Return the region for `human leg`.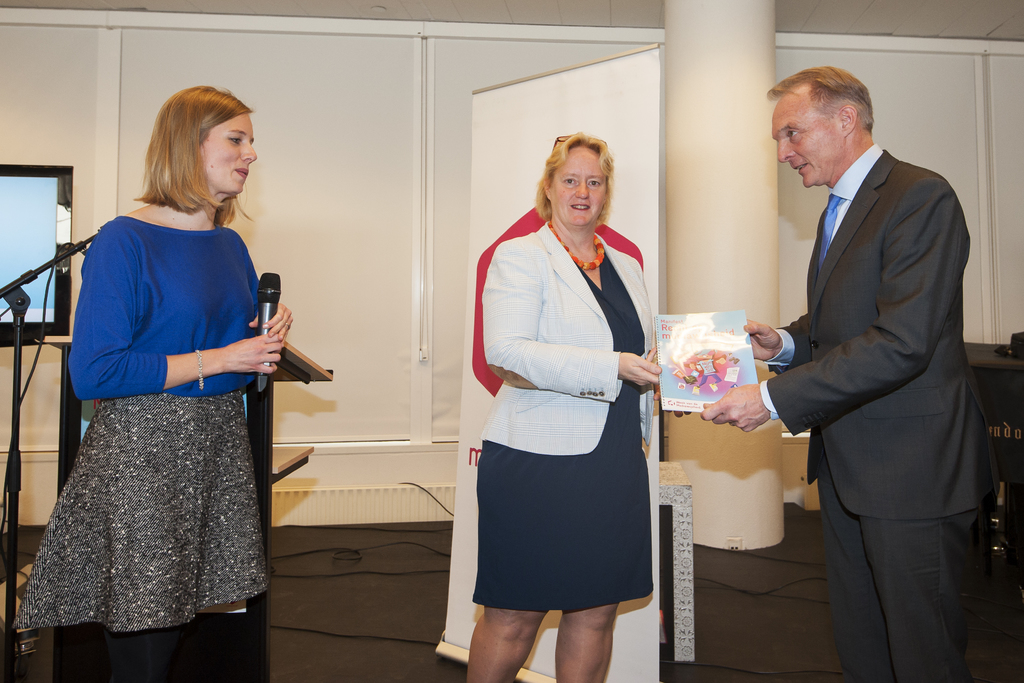
rect(557, 605, 614, 680).
